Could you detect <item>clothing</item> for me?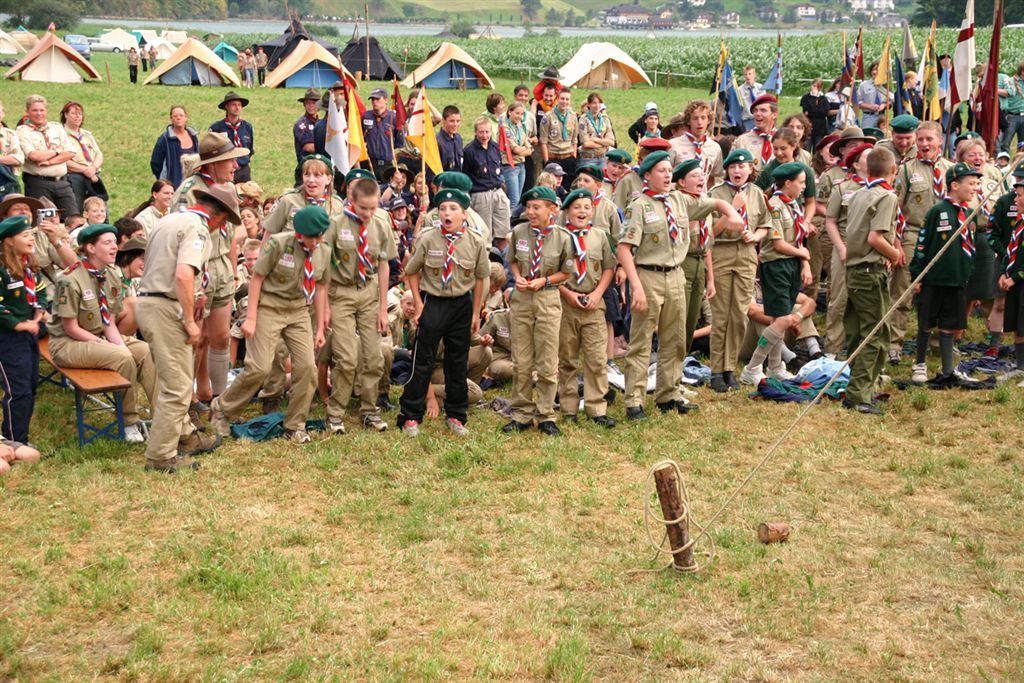
Detection result: 737, 88, 762, 113.
